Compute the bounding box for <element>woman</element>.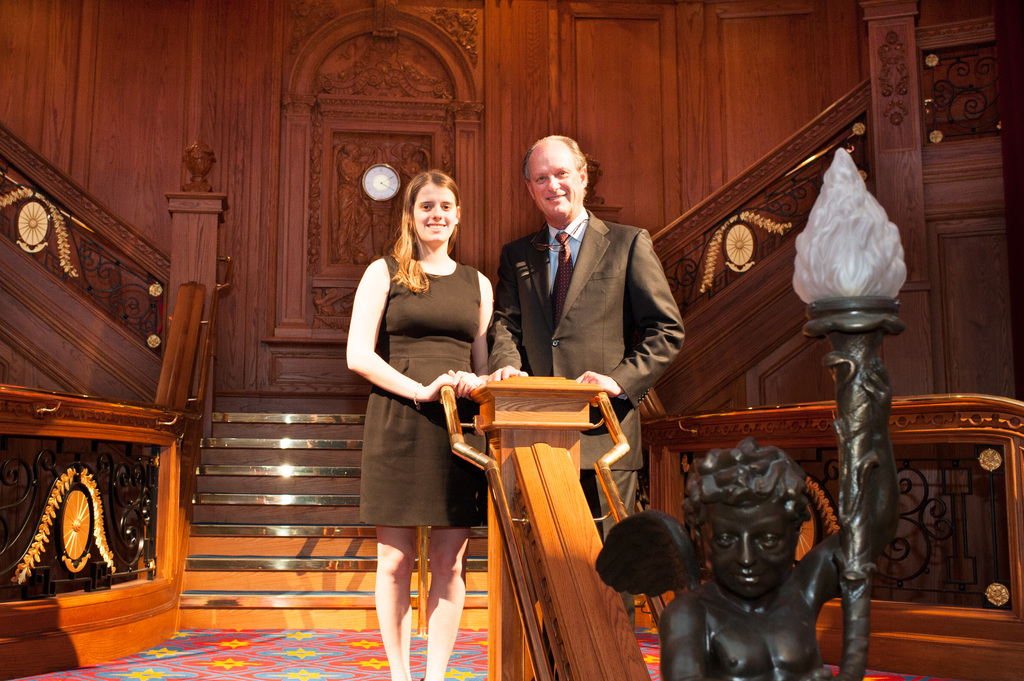
342/166/504/643.
